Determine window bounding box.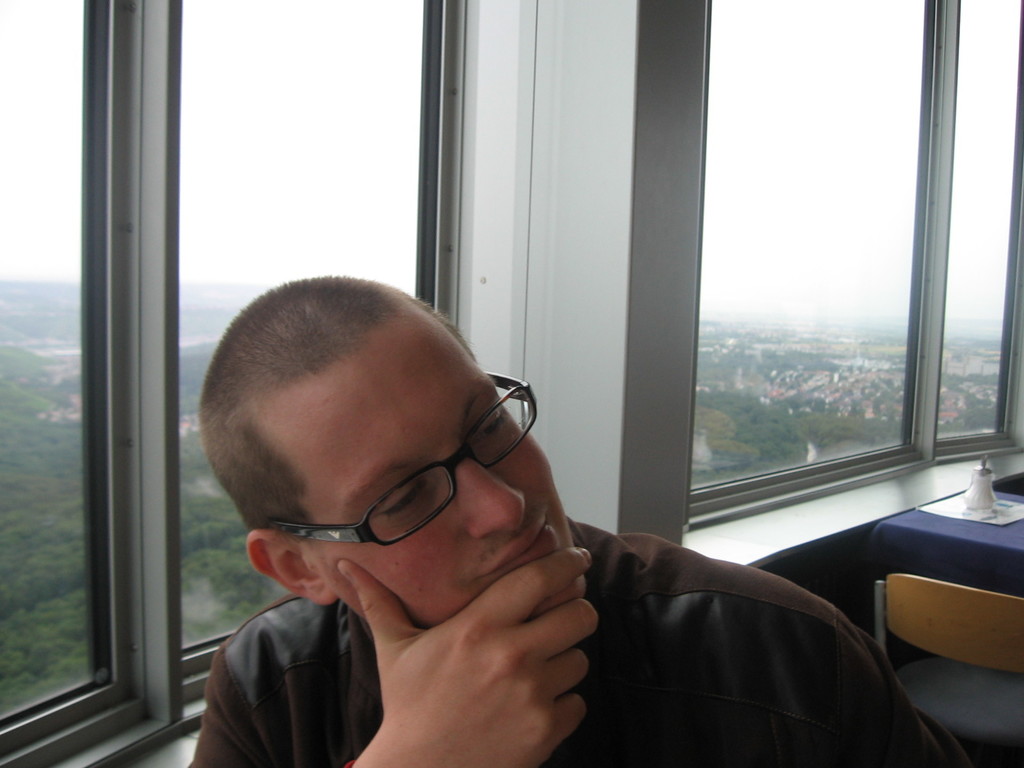
Determined: {"left": 150, "top": 0, "right": 432, "bottom": 698}.
